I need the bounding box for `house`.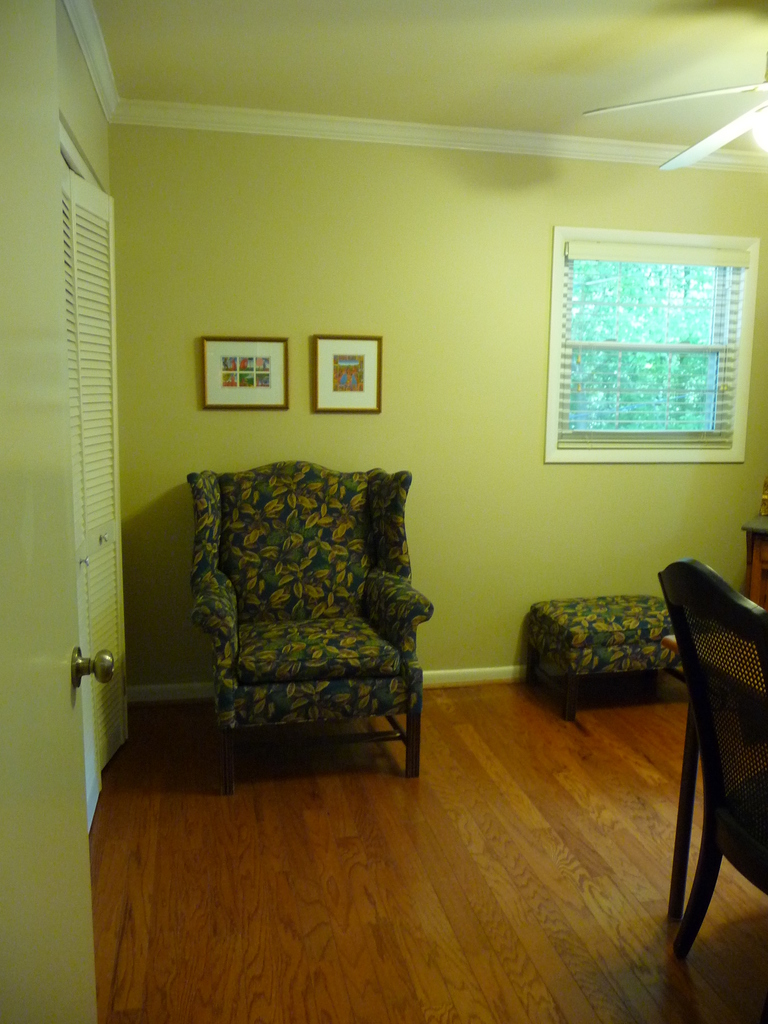
Here it is: BBox(0, 0, 767, 956).
